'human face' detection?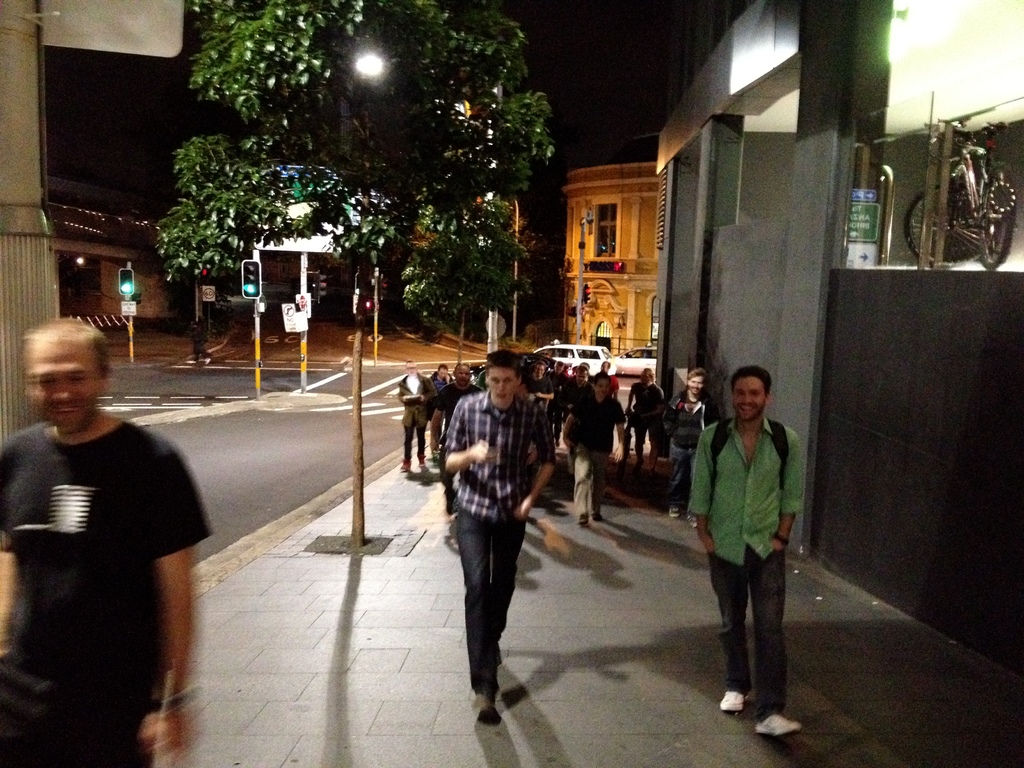
[x1=459, y1=367, x2=471, y2=381]
